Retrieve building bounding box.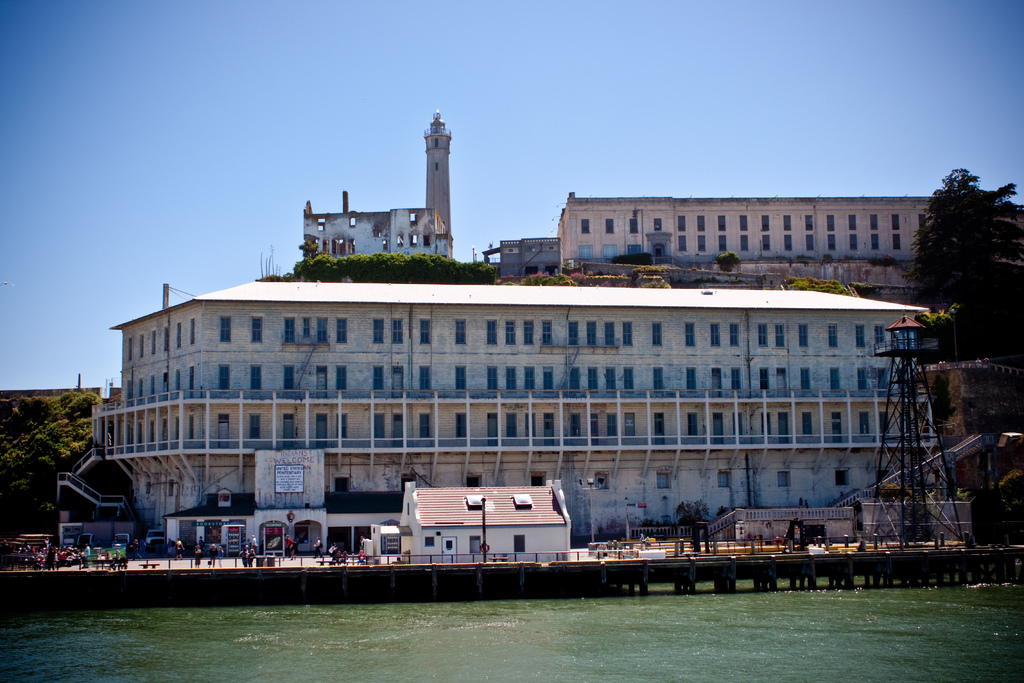
Bounding box: pyautogui.locateOnScreen(63, 197, 966, 554).
